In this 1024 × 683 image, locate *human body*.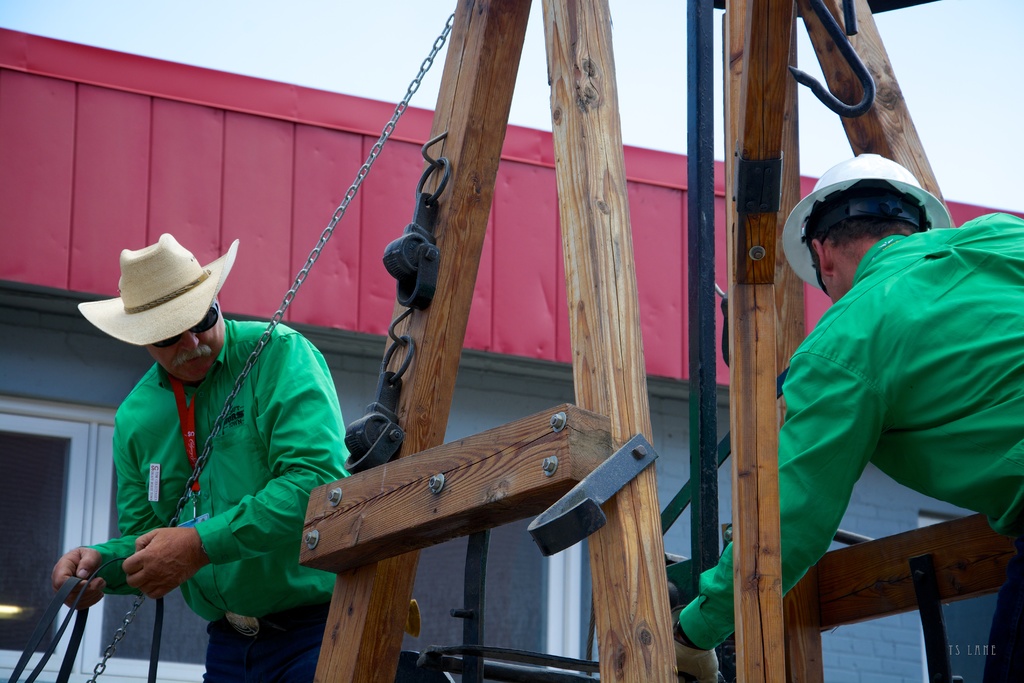
Bounding box: {"x1": 46, "y1": 251, "x2": 358, "y2": 671}.
